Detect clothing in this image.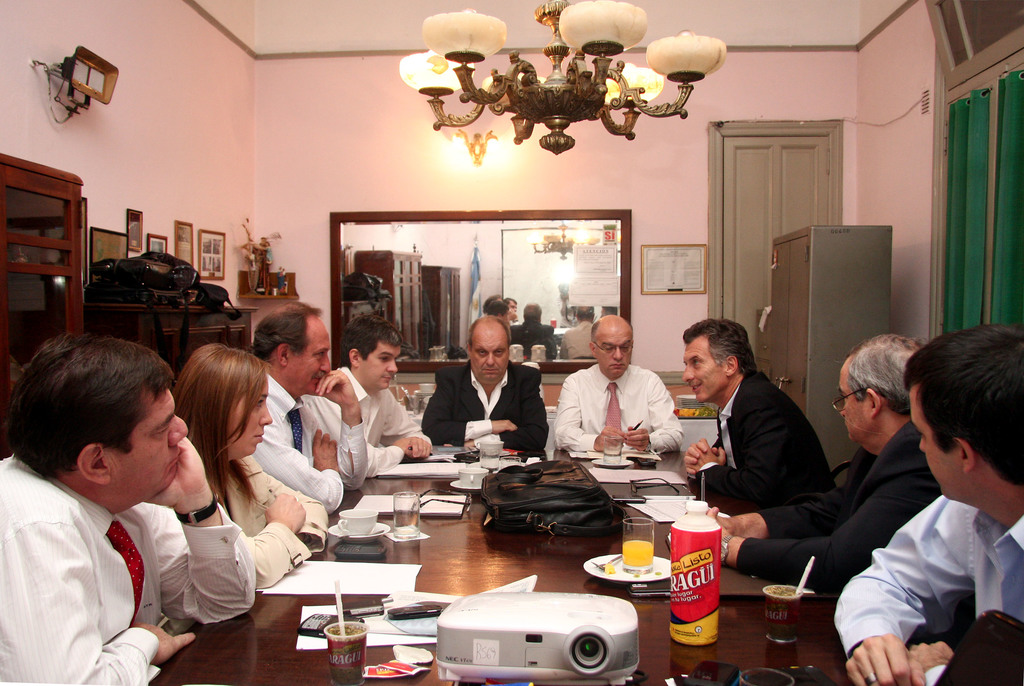
Detection: bbox=(0, 453, 257, 685).
